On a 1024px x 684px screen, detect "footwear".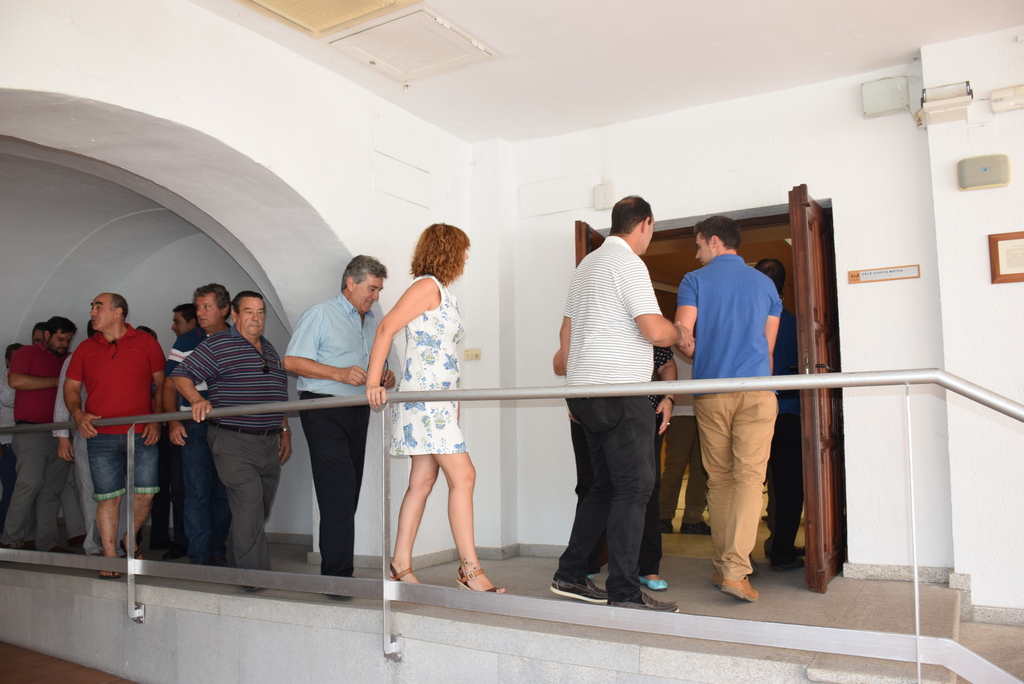
[left=554, top=578, right=612, bottom=605].
